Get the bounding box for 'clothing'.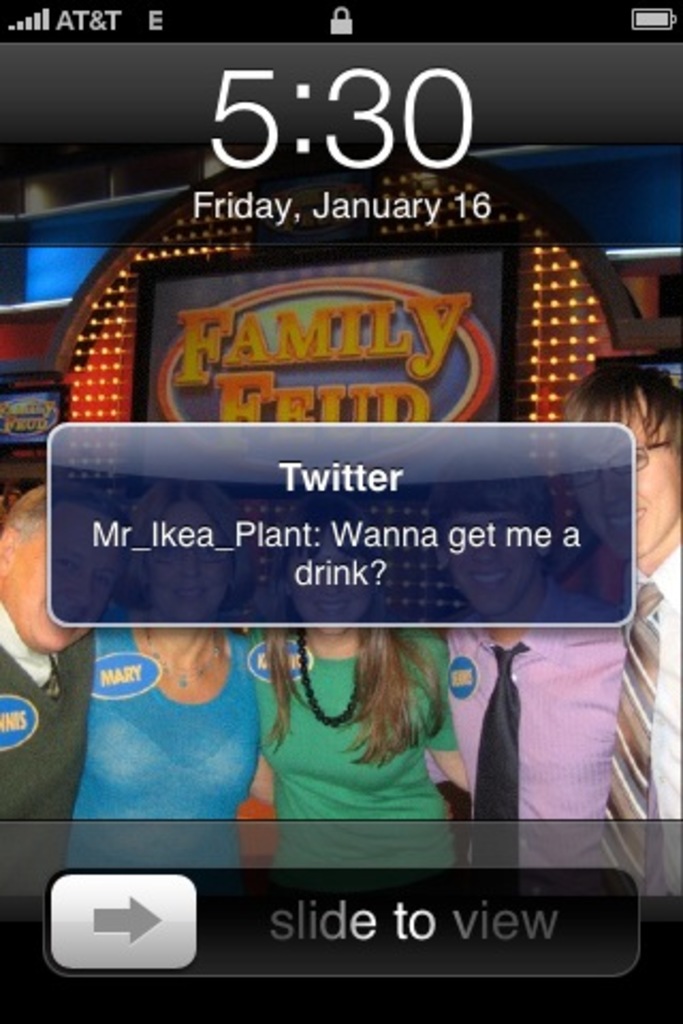
bbox(0, 595, 96, 924).
